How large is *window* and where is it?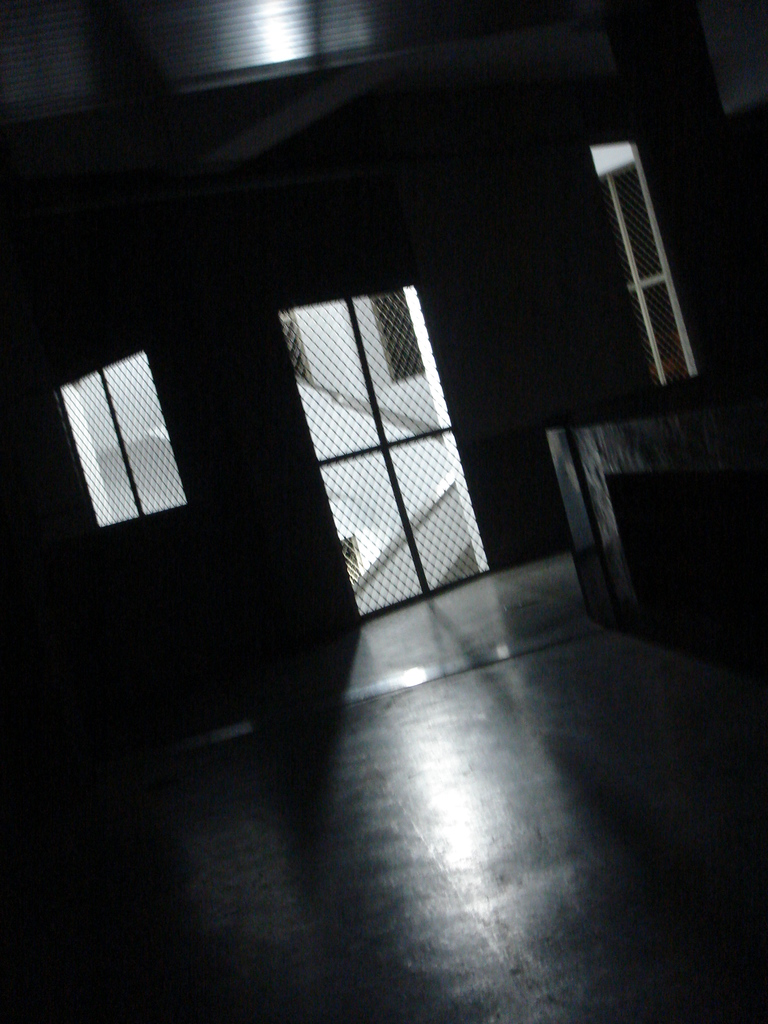
Bounding box: 58:350:191:536.
